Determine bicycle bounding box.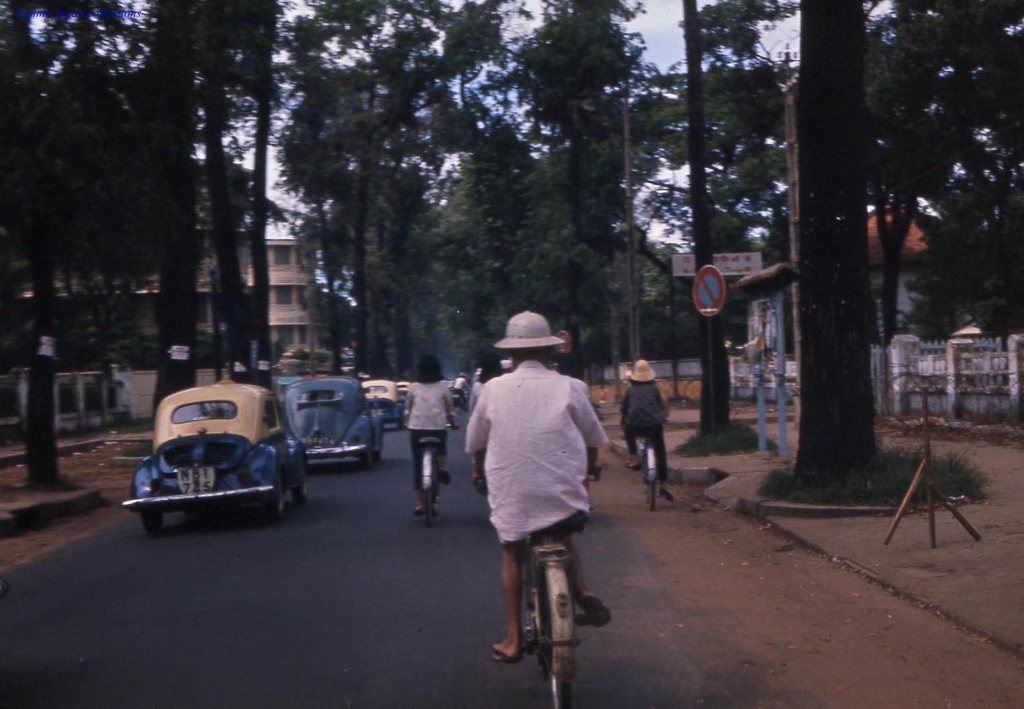
Determined: bbox=[622, 417, 668, 509].
